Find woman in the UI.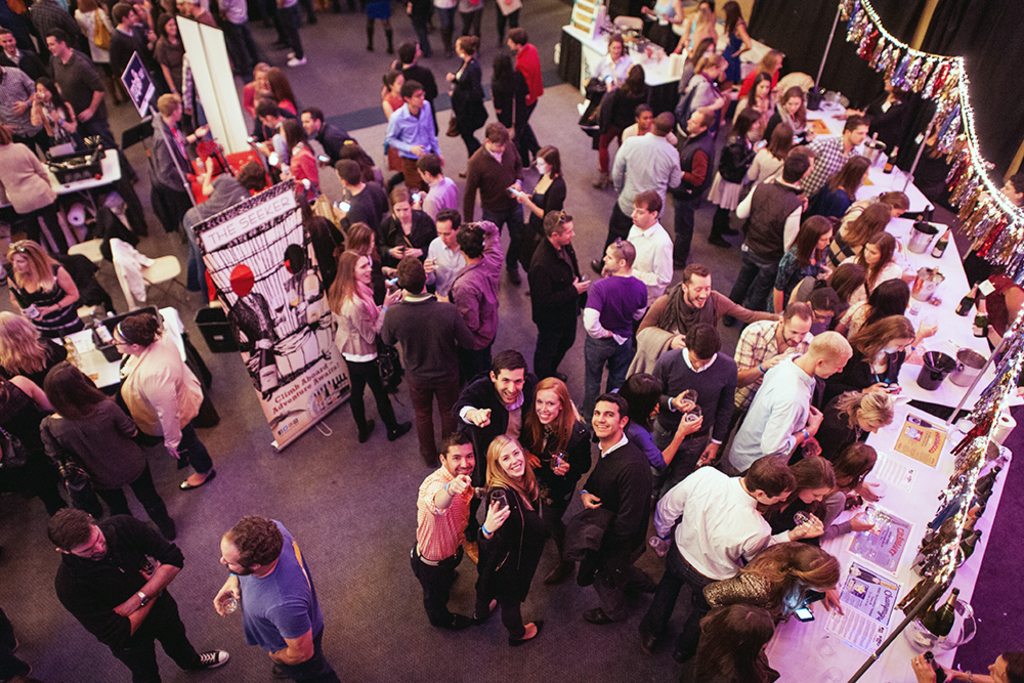
UI element at pyautogui.locateOnScreen(737, 119, 799, 187).
